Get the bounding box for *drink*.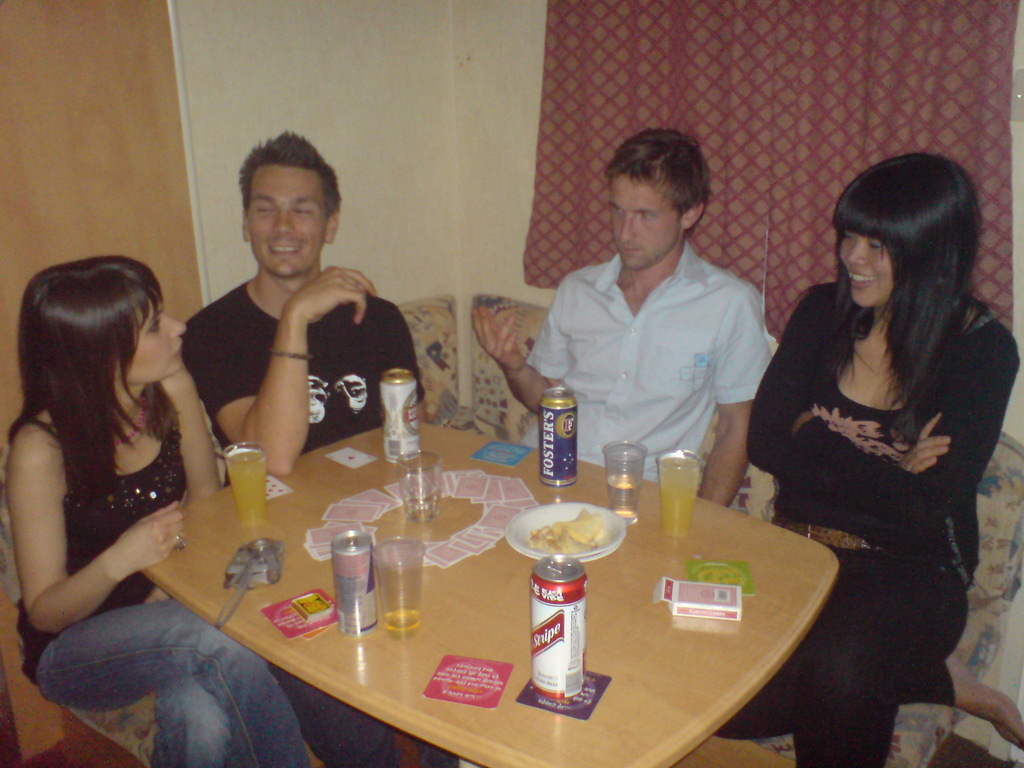
Rect(530, 554, 587, 704).
